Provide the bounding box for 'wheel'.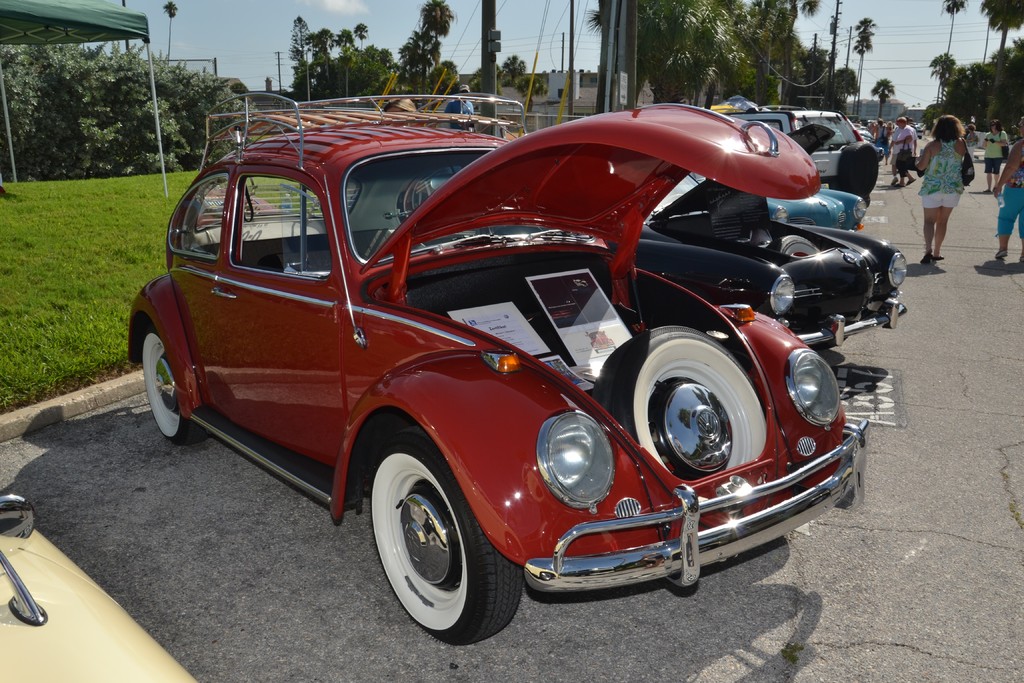
bbox=(140, 327, 214, 445).
